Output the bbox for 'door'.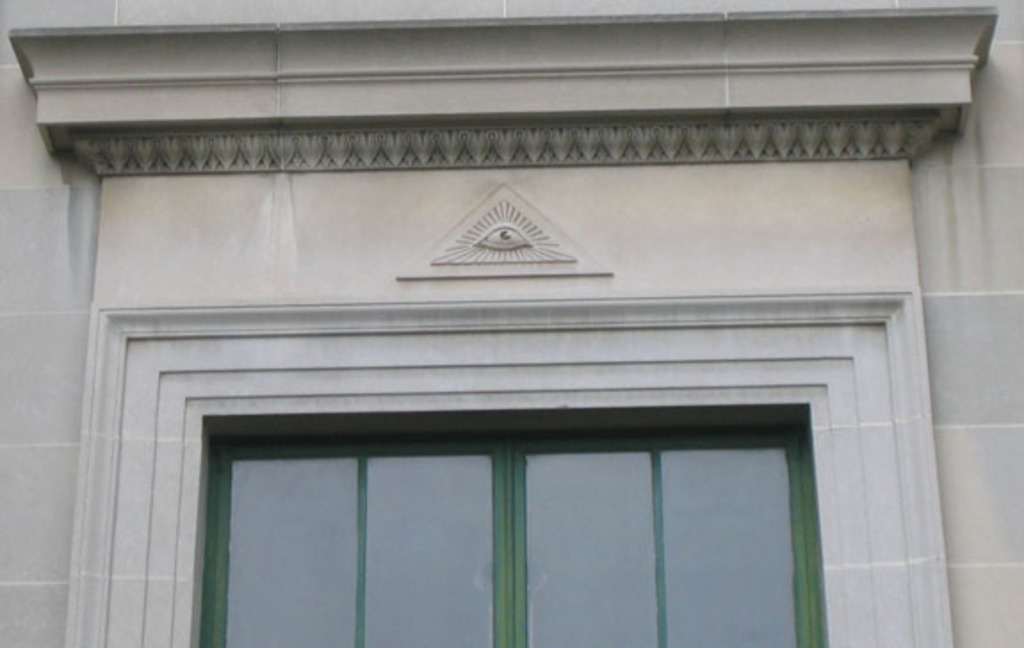
box(215, 427, 810, 646).
